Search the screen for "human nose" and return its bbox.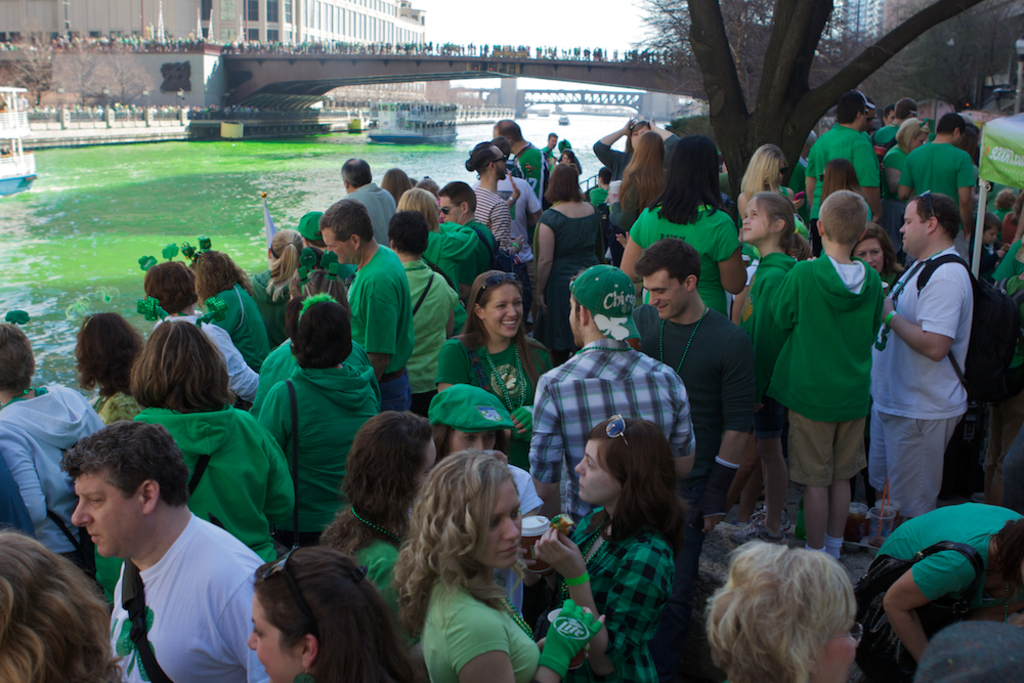
Found: [740,216,750,226].
